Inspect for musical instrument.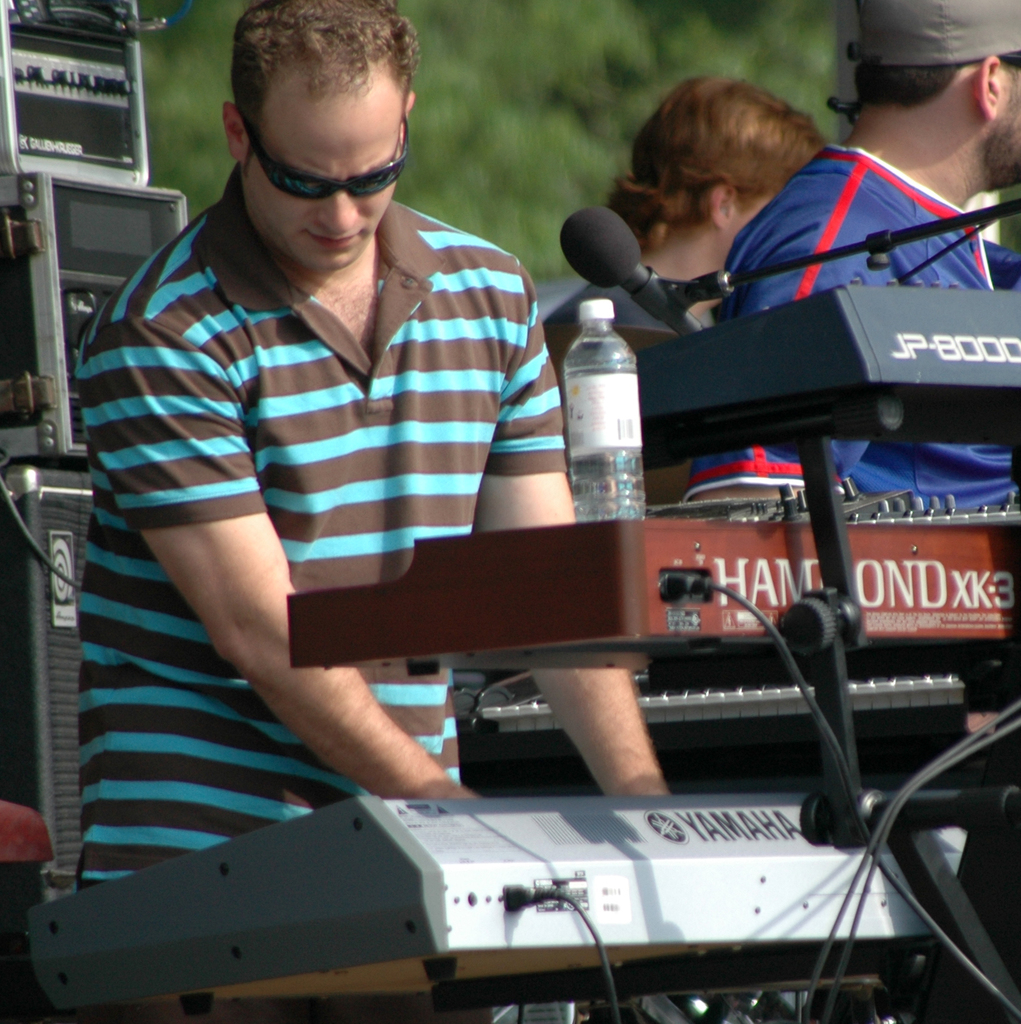
Inspection: 271 470 1020 790.
